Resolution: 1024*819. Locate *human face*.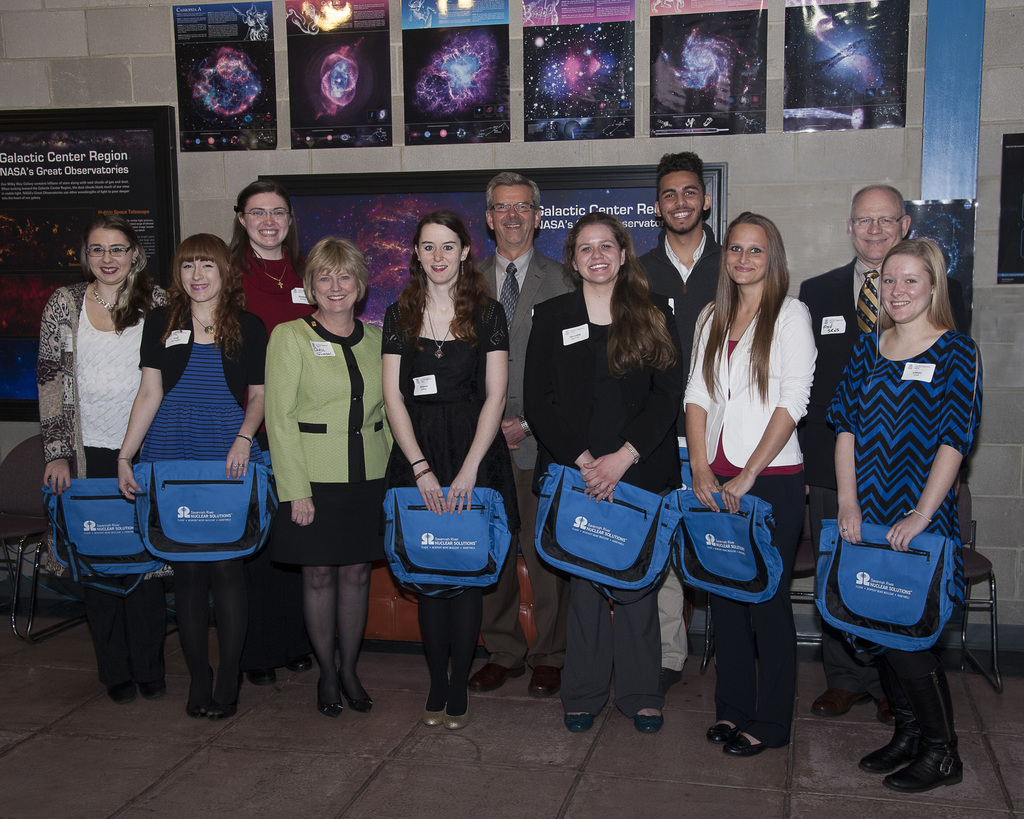
{"x1": 851, "y1": 194, "x2": 902, "y2": 263}.
